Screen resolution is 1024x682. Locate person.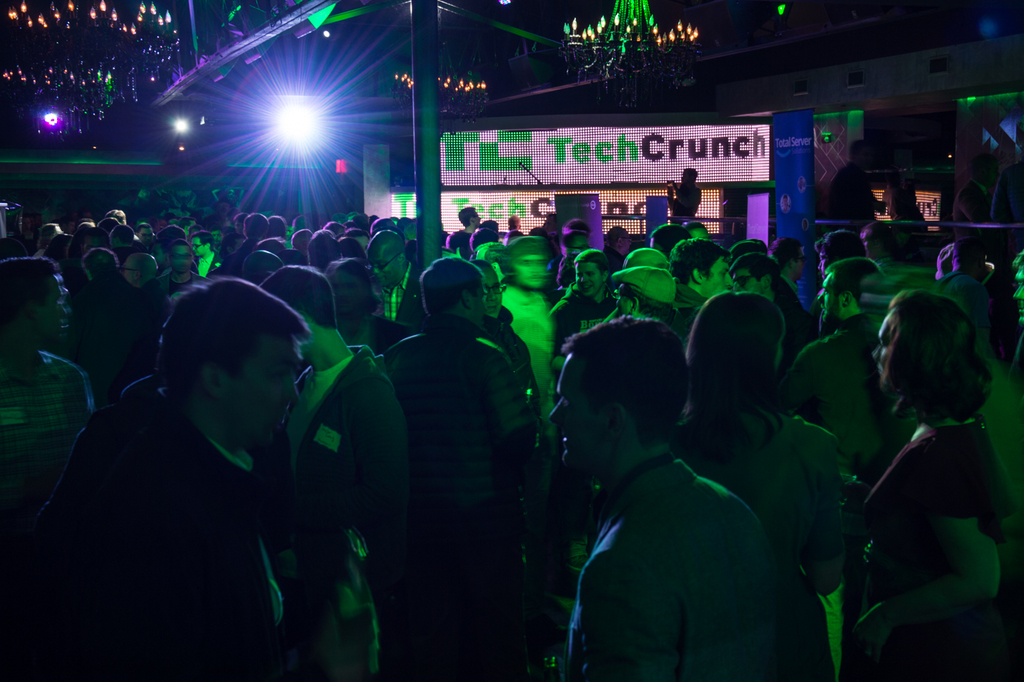
pyautogui.locateOnScreen(547, 317, 777, 681).
